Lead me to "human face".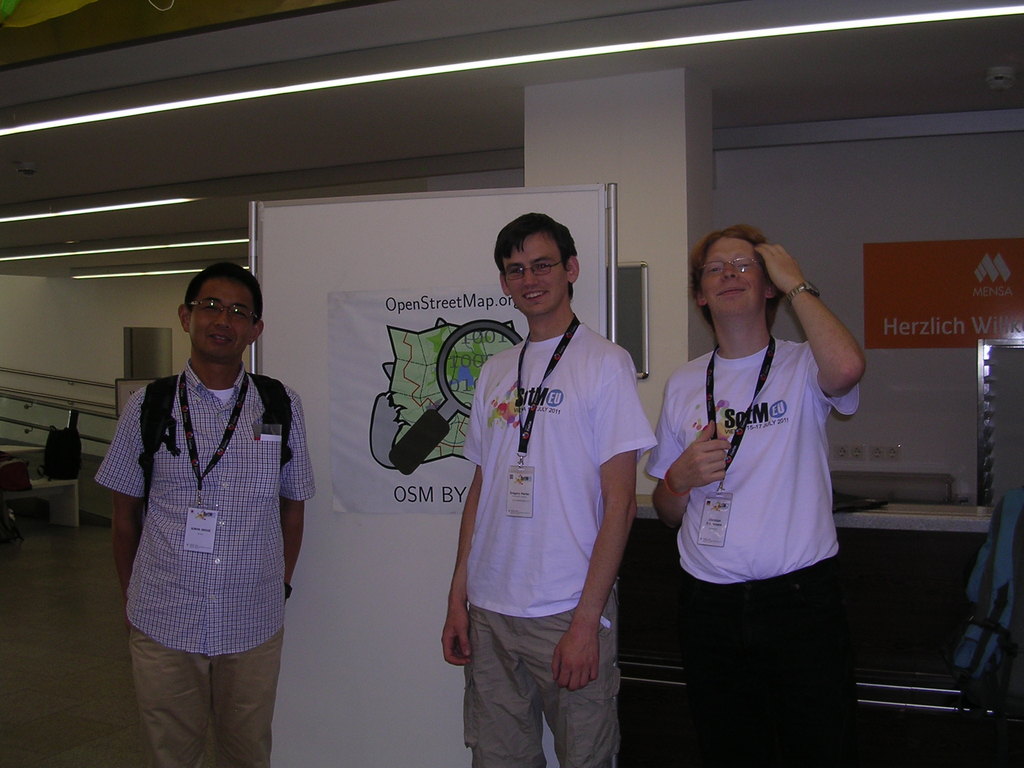
Lead to (506, 244, 562, 314).
